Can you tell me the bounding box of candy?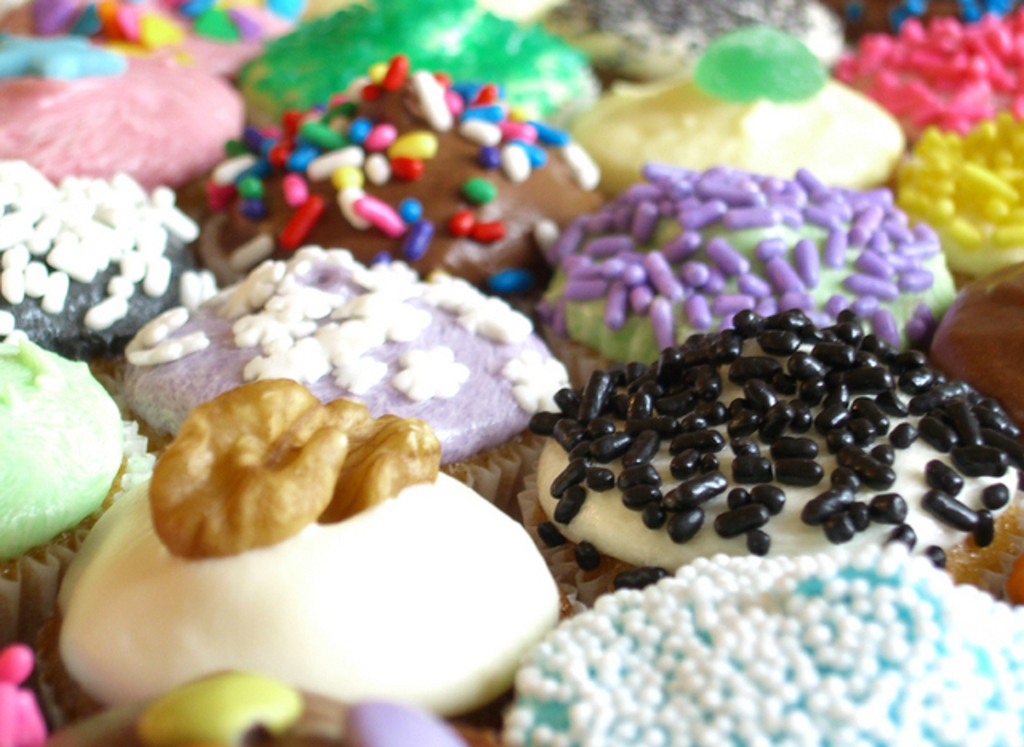
<box>693,26,829,98</box>.
